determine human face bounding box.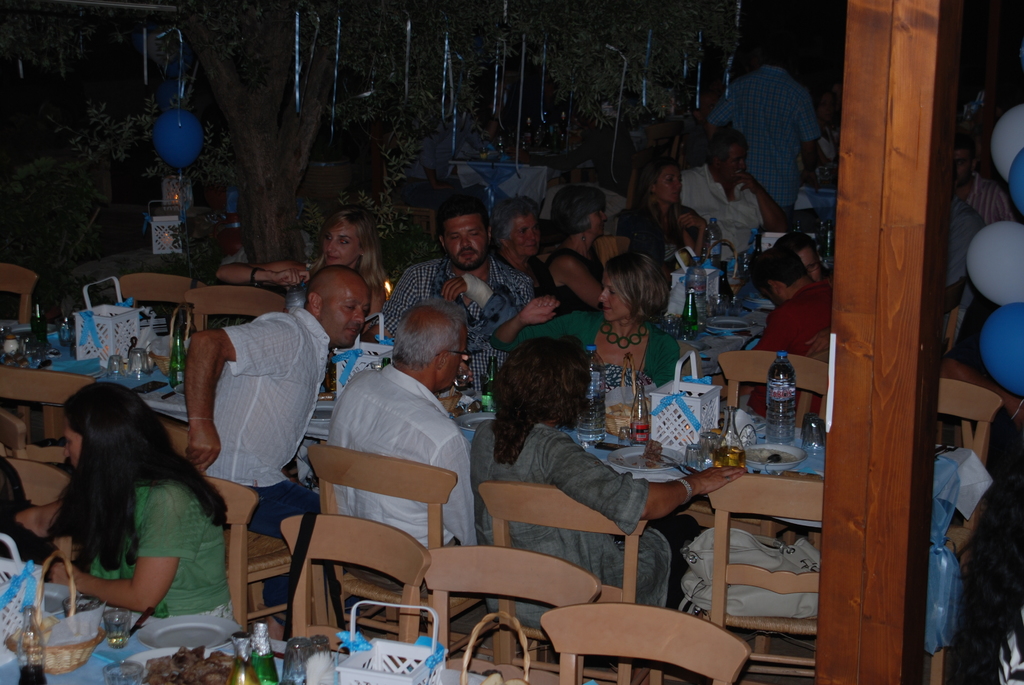
Determined: bbox(590, 210, 608, 237).
